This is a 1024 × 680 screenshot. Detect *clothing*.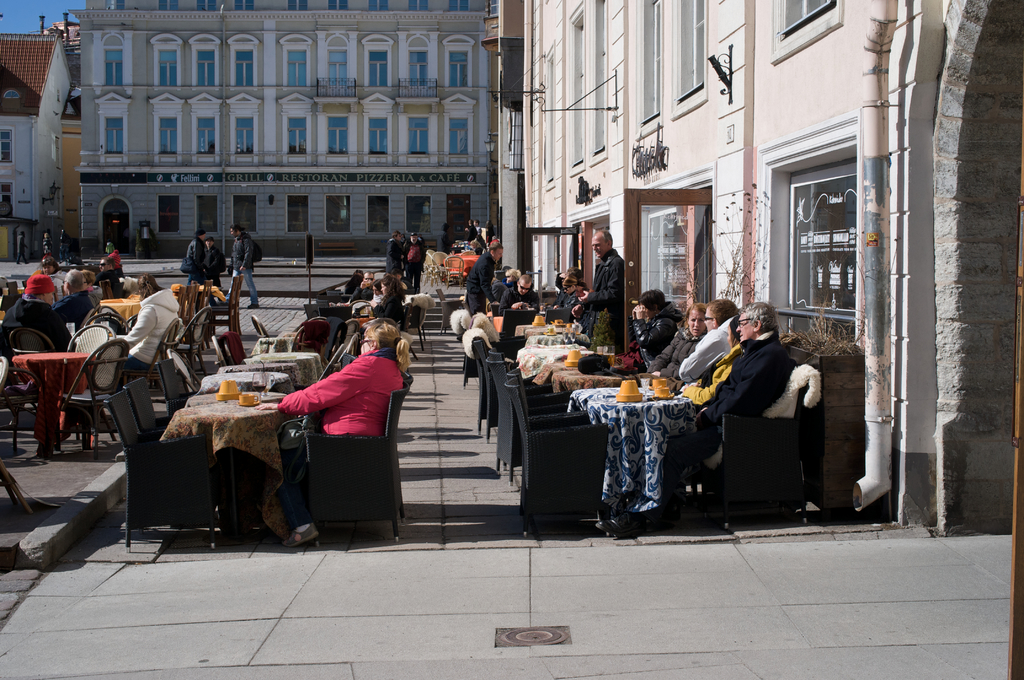
crop(106, 251, 120, 276).
